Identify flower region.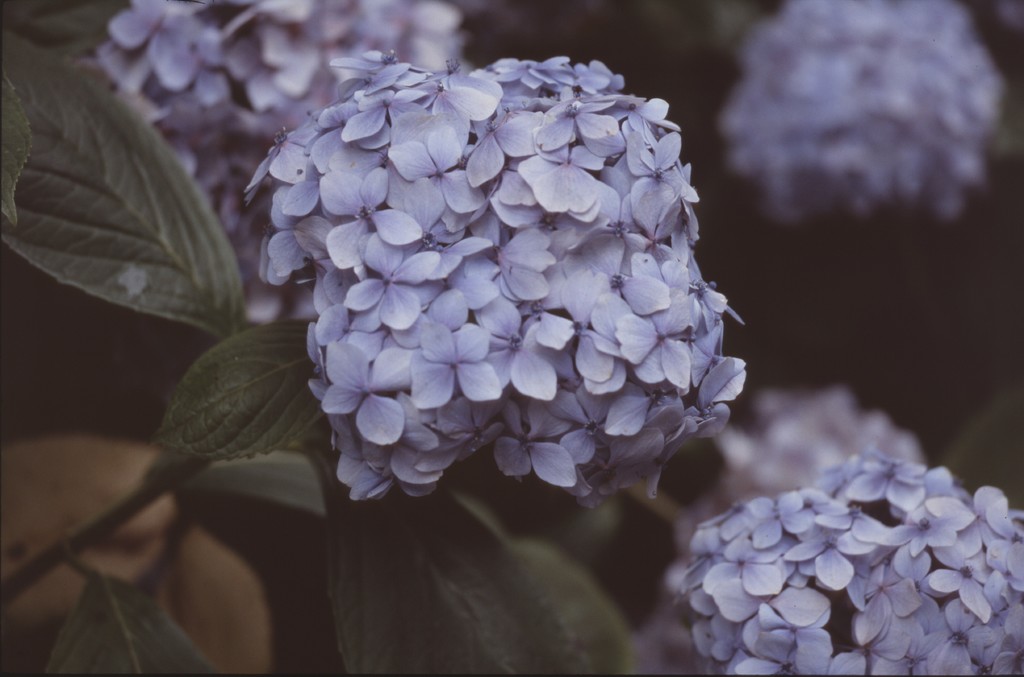
Region: detection(712, 0, 1023, 214).
